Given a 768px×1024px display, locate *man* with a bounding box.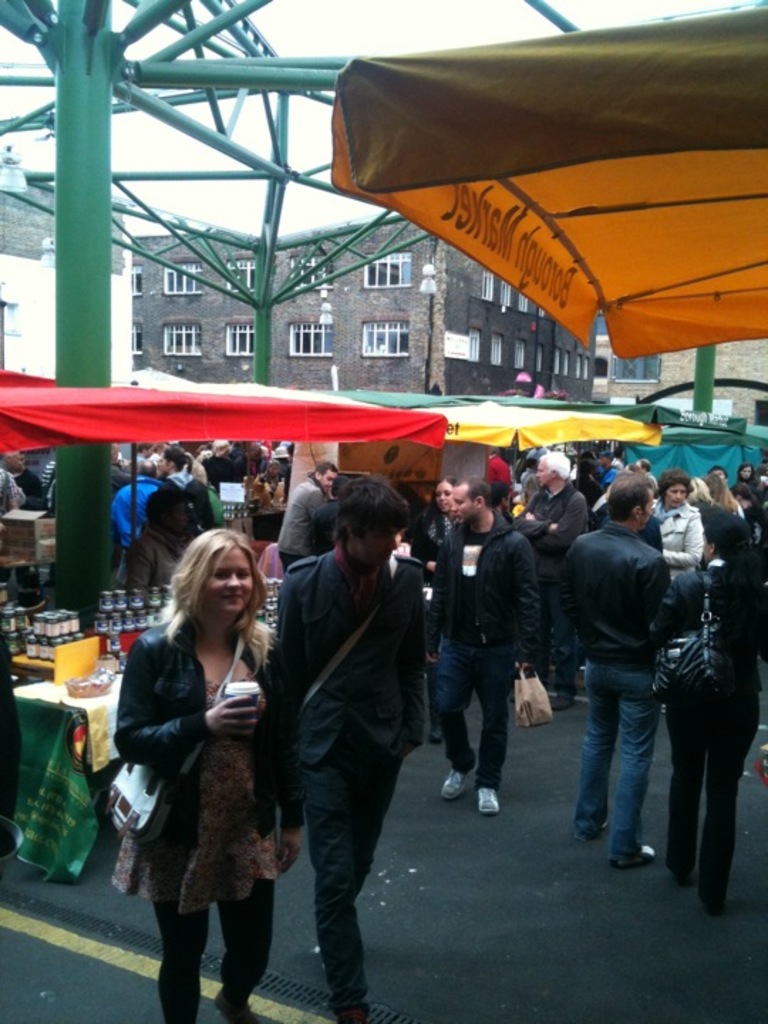
Located: detection(272, 474, 431, 1023).
